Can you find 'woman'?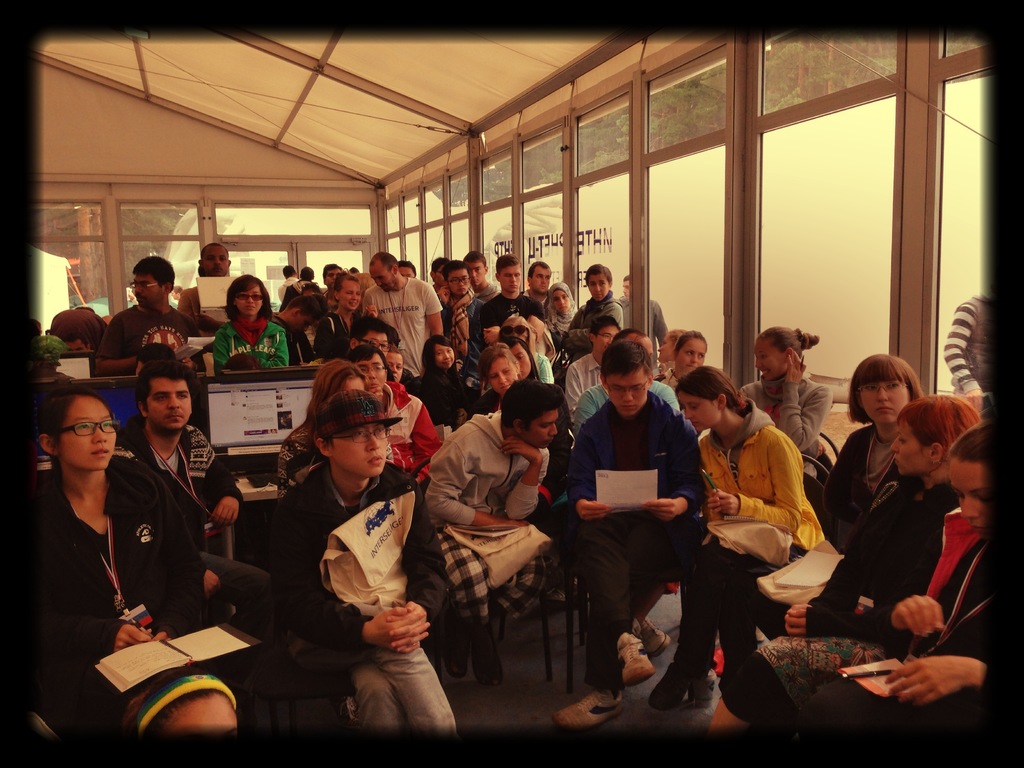
Yes, bounding box: detection(657, 332, 705, 393).
